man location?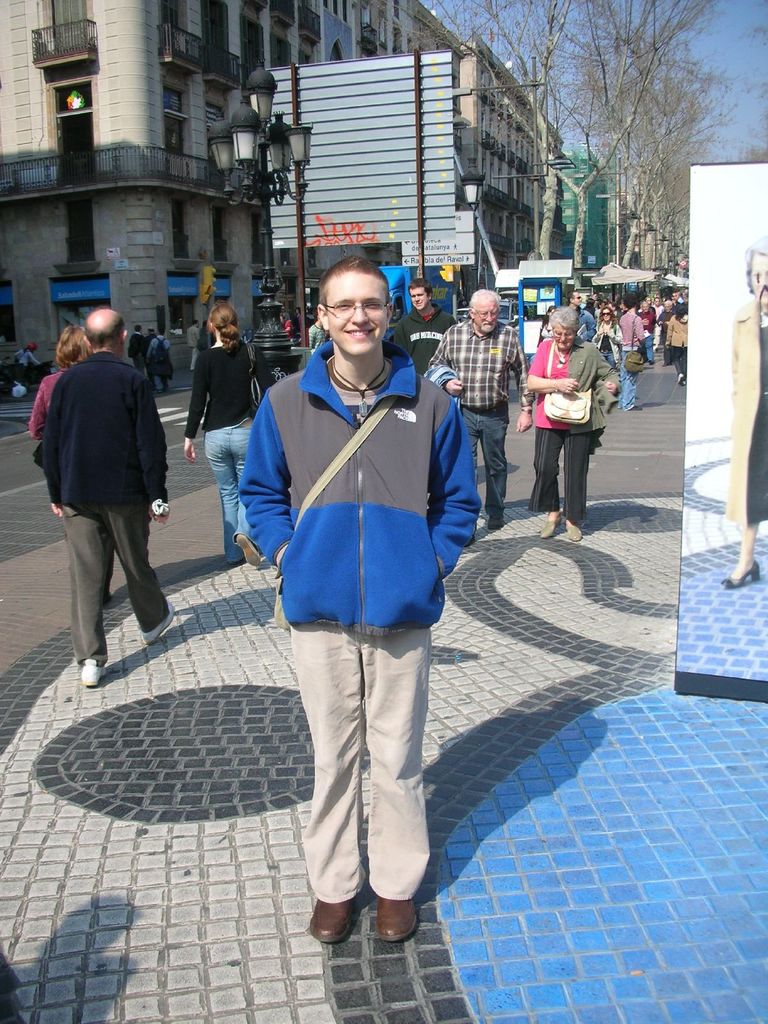
bbox=[643, 295, 660, 355]
